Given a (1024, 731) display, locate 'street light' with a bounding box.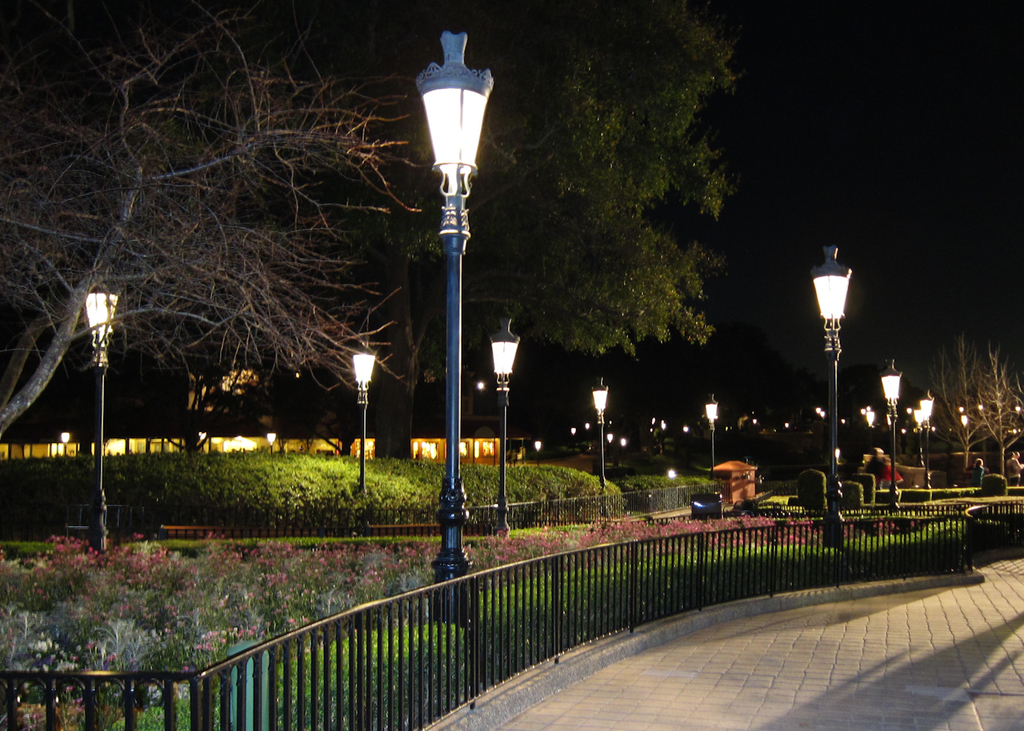
Located: 410 27 497 629.
